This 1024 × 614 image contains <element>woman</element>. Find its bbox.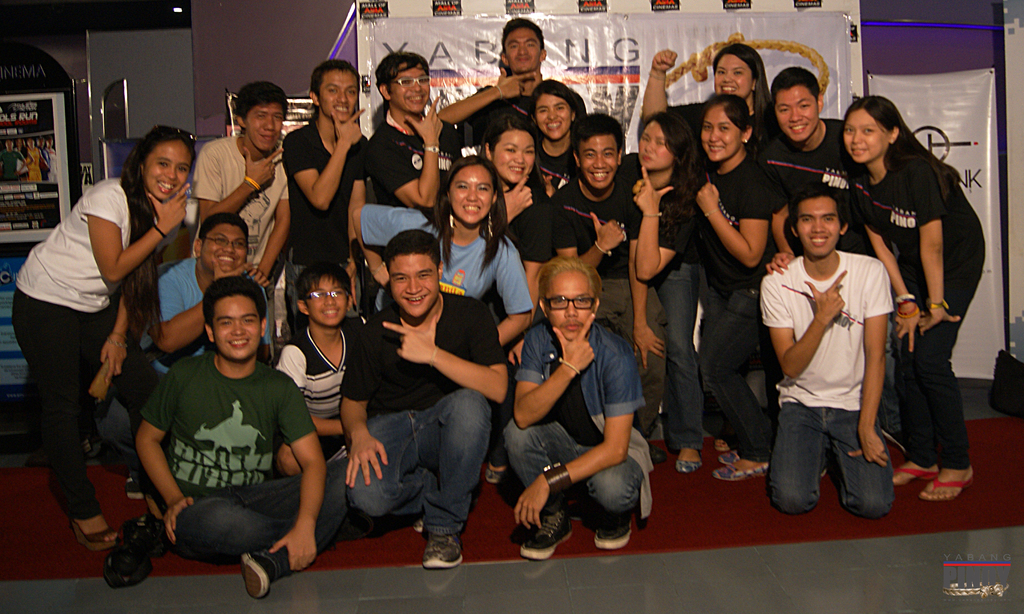
{"x1": 12, "y1": 125, "x2": 196, "y2": 553}.
